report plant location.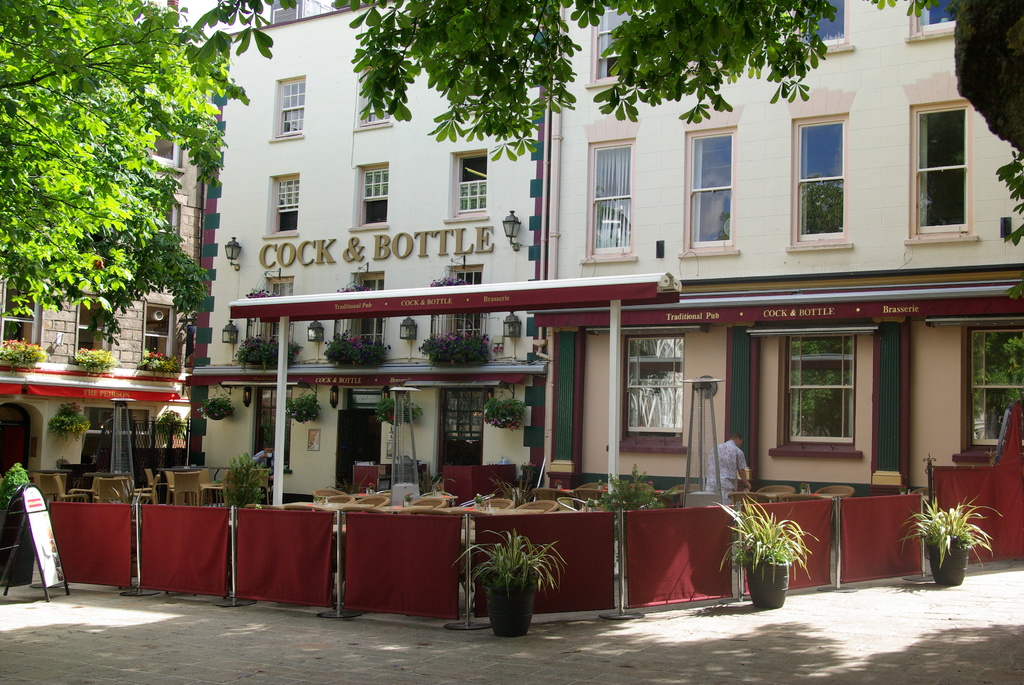
Report: region(454, 523, 567, 601).
